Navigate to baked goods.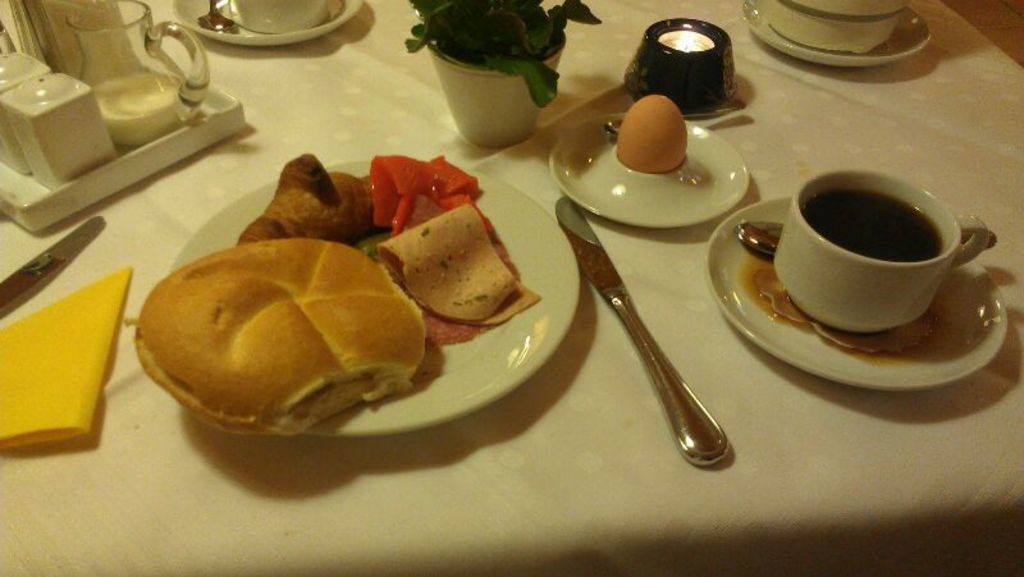
Navigation target: pyautogui.locateOnScreen(232, 150, 370, 244).
